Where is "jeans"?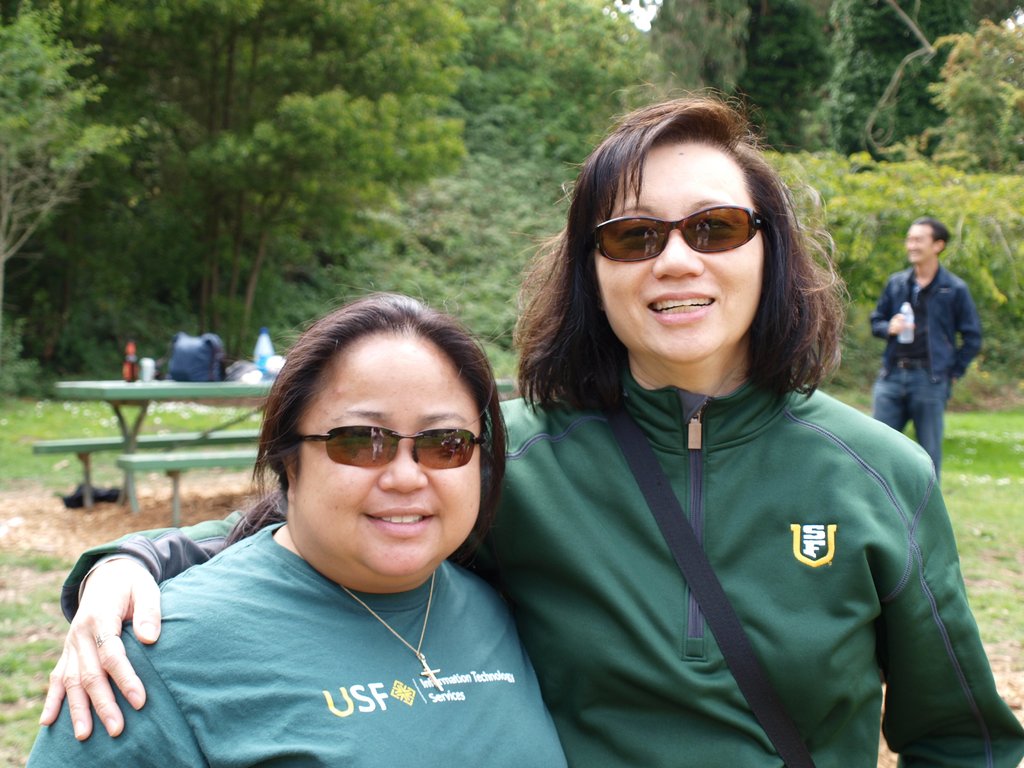
locate(868, 351, 952, 469).
